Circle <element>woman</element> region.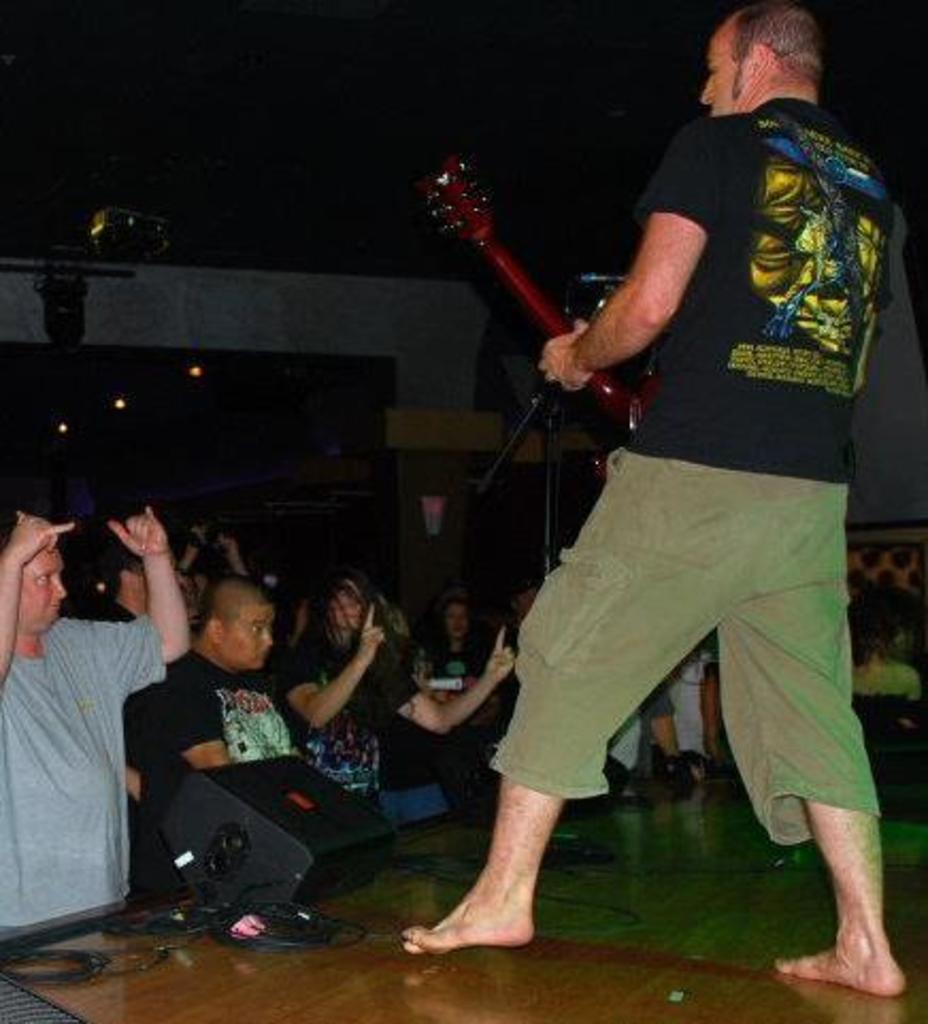
Region: select_region(400, 602, 496, 700).
